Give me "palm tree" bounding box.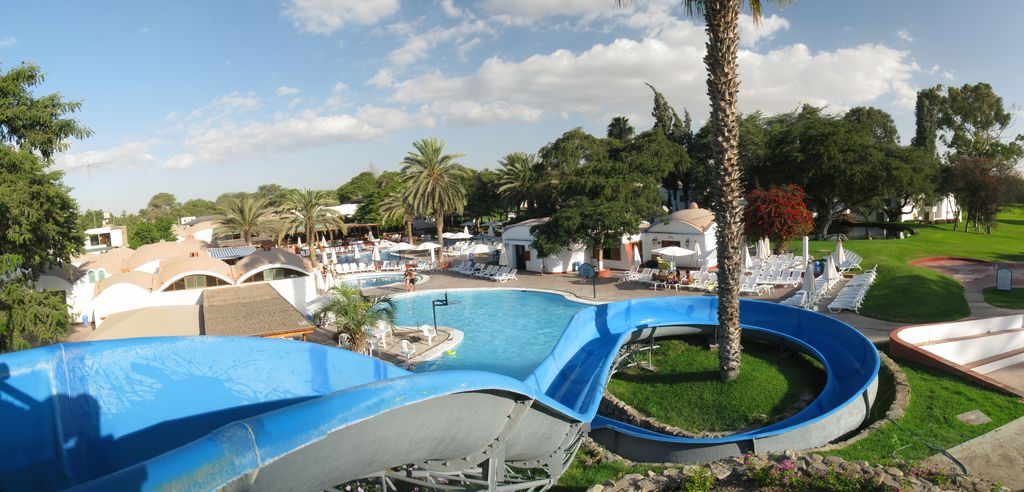
box=[202, 186, 275, 249].
